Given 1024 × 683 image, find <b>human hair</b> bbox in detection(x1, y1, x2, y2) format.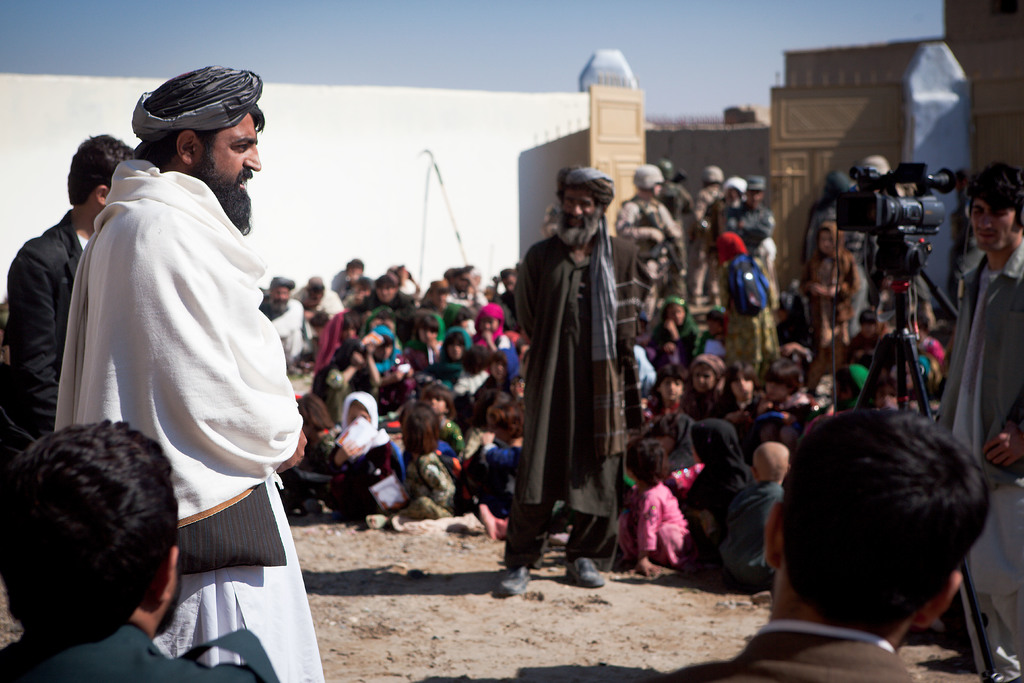
detection(127, 99, 262, 169).
